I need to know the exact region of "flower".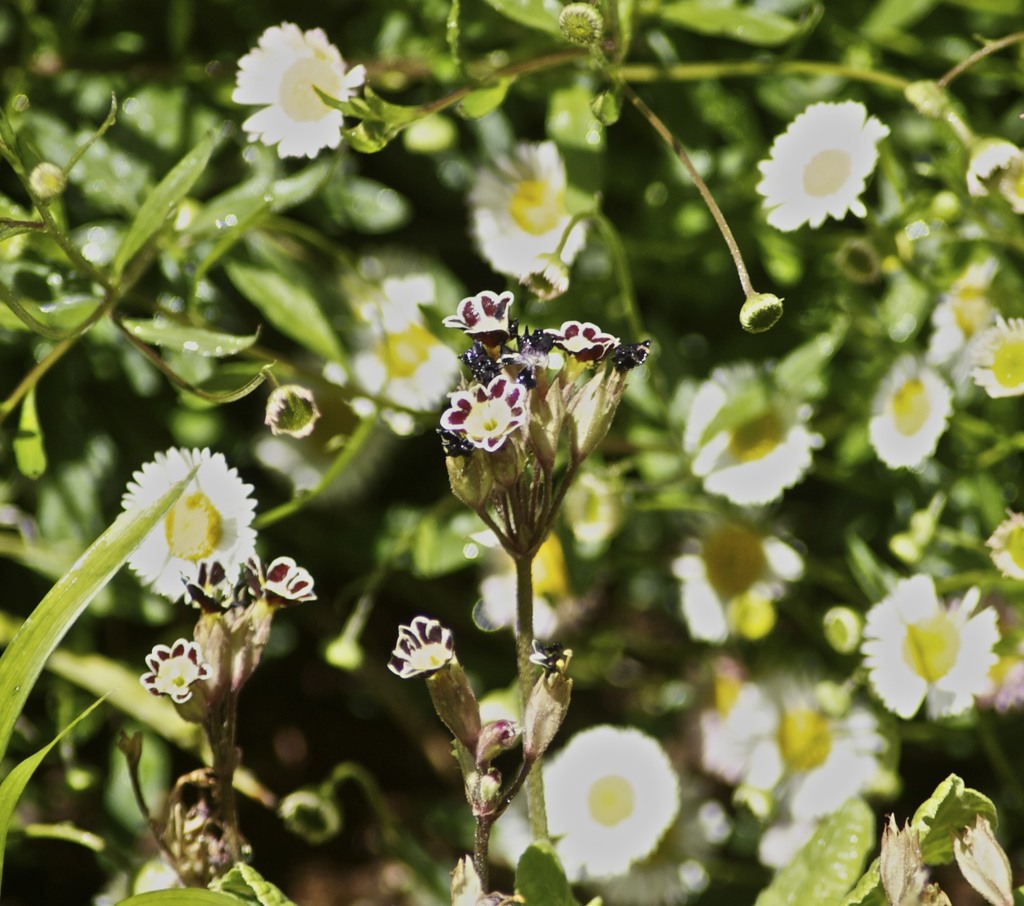
Region: (x1=243, y1=555, x2=327, y2=603).
